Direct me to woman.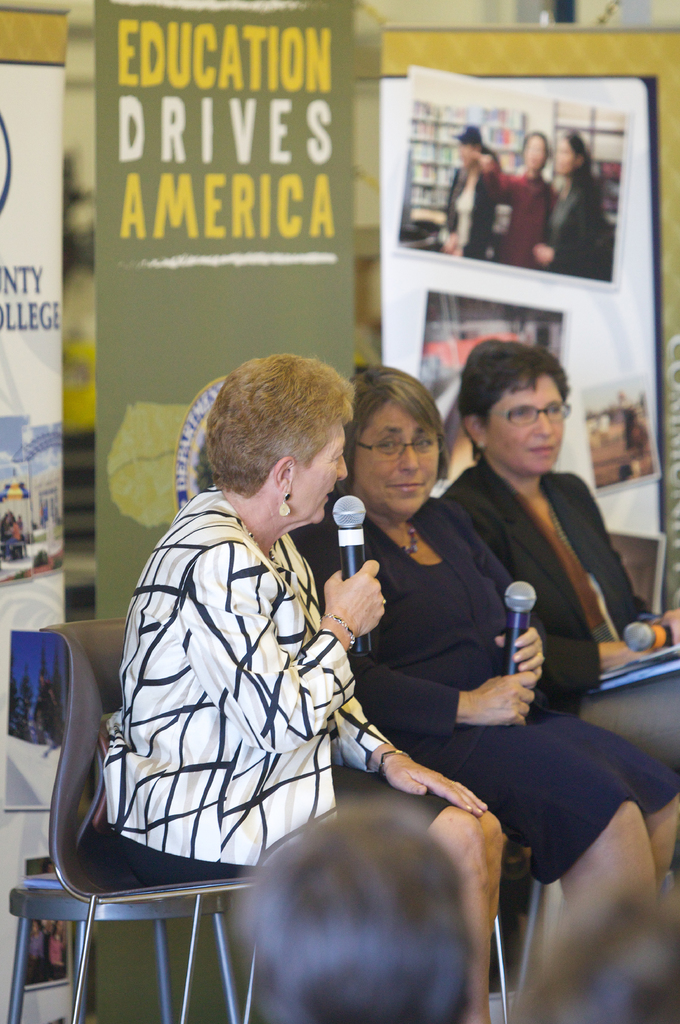
Direction: 521:130:610:282.
